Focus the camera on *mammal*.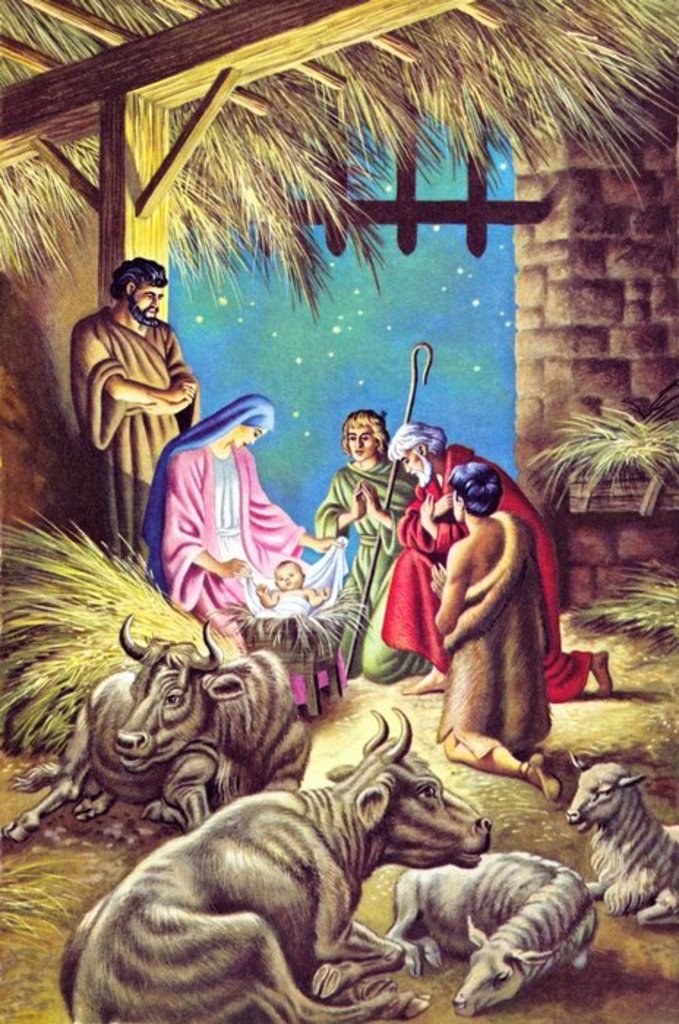
Focus region: <box>0,613,315,844</box>.
